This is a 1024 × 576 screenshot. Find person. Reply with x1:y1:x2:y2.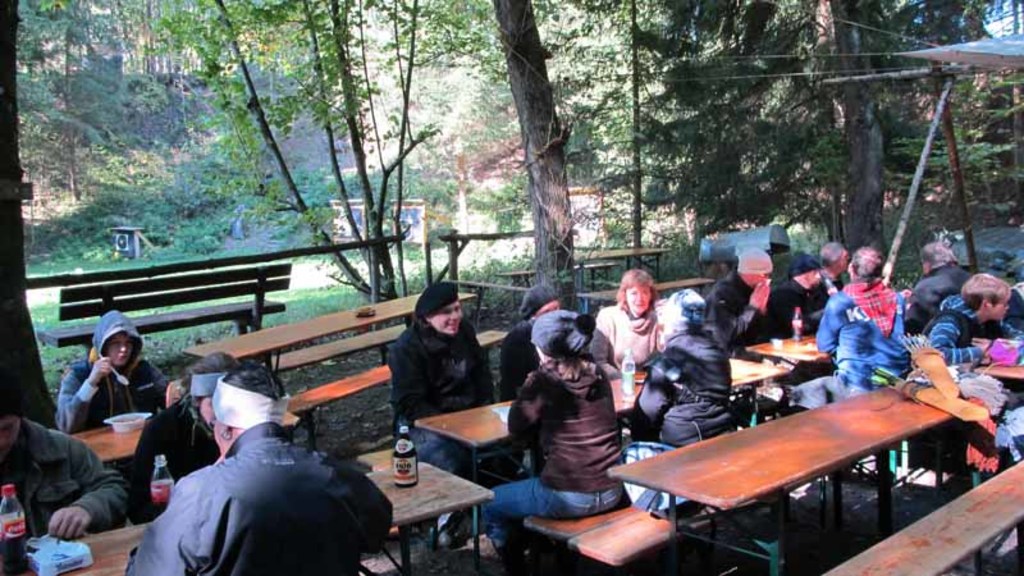
385:285:494:544.
